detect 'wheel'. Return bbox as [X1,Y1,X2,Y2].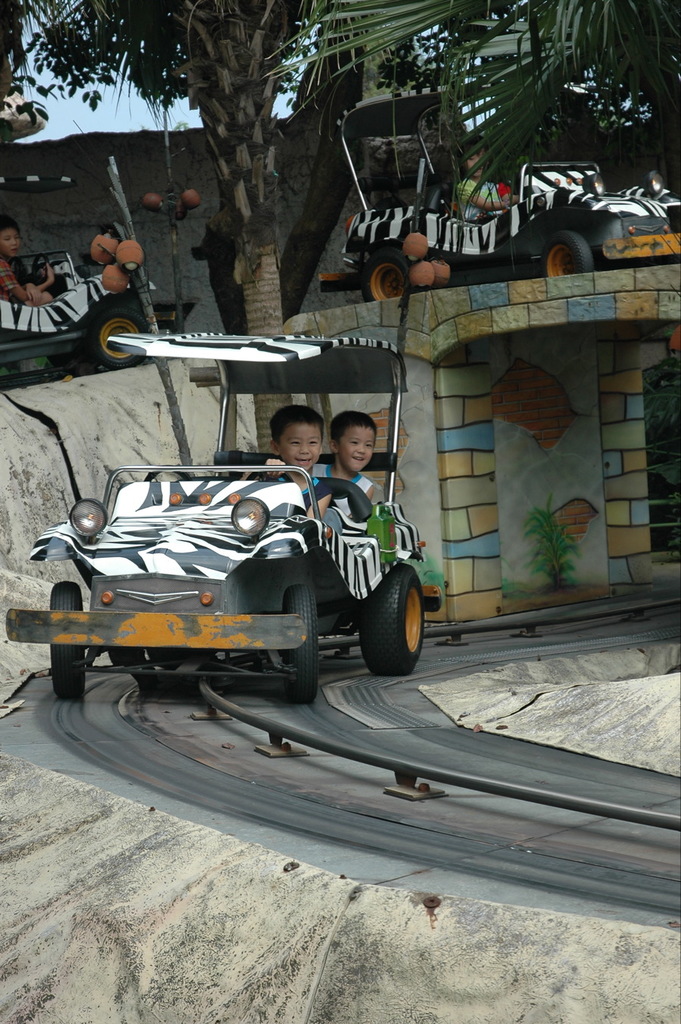
[29,251,48,286].
